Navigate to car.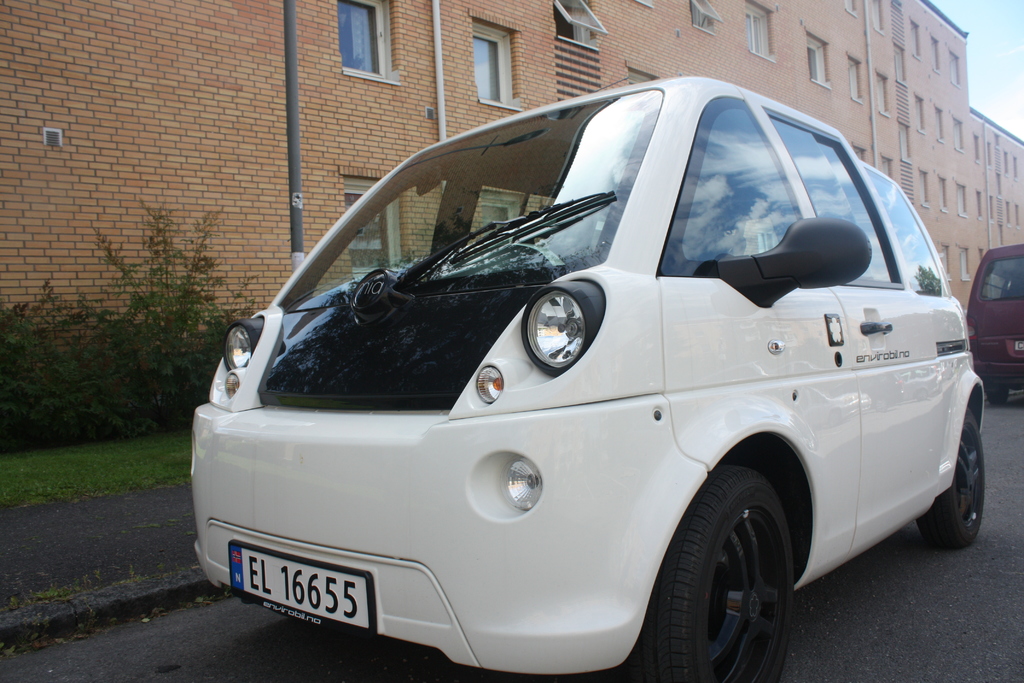
Navigation target: [965, 245, 1023, 410].
